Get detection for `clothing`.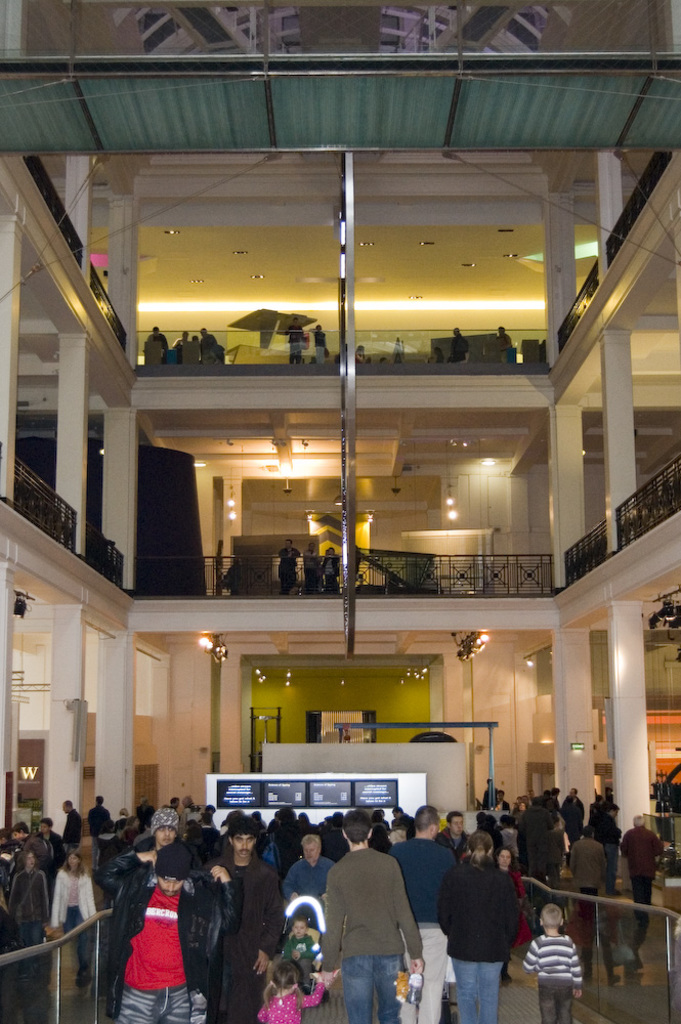
Detection: 19/834/41/846.
